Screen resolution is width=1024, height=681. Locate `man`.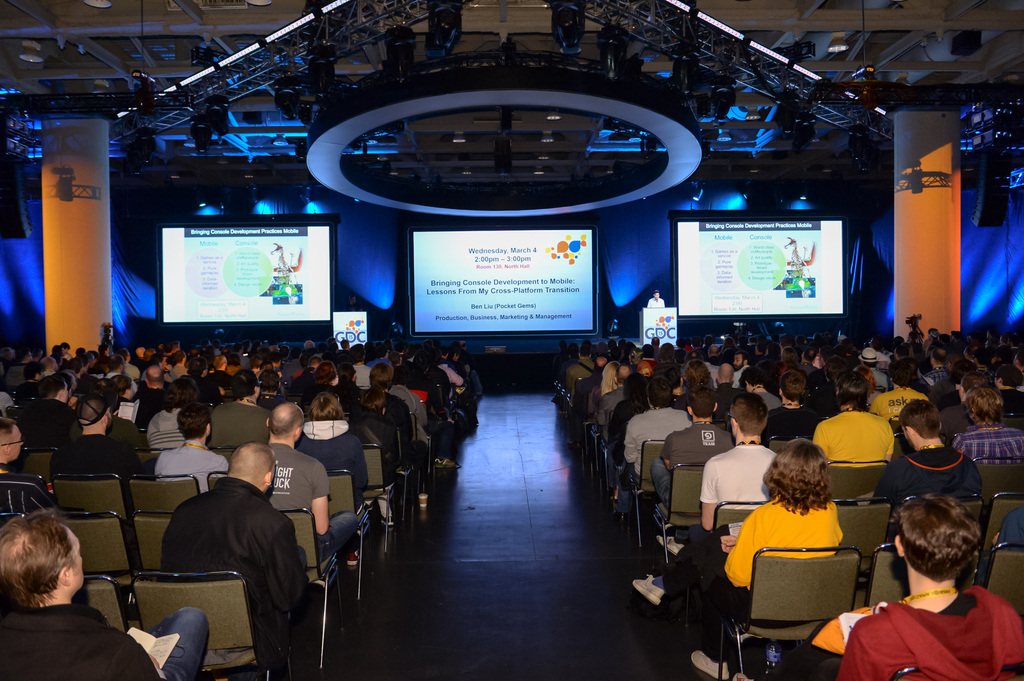
rect(947, 390, 1023, 468).
